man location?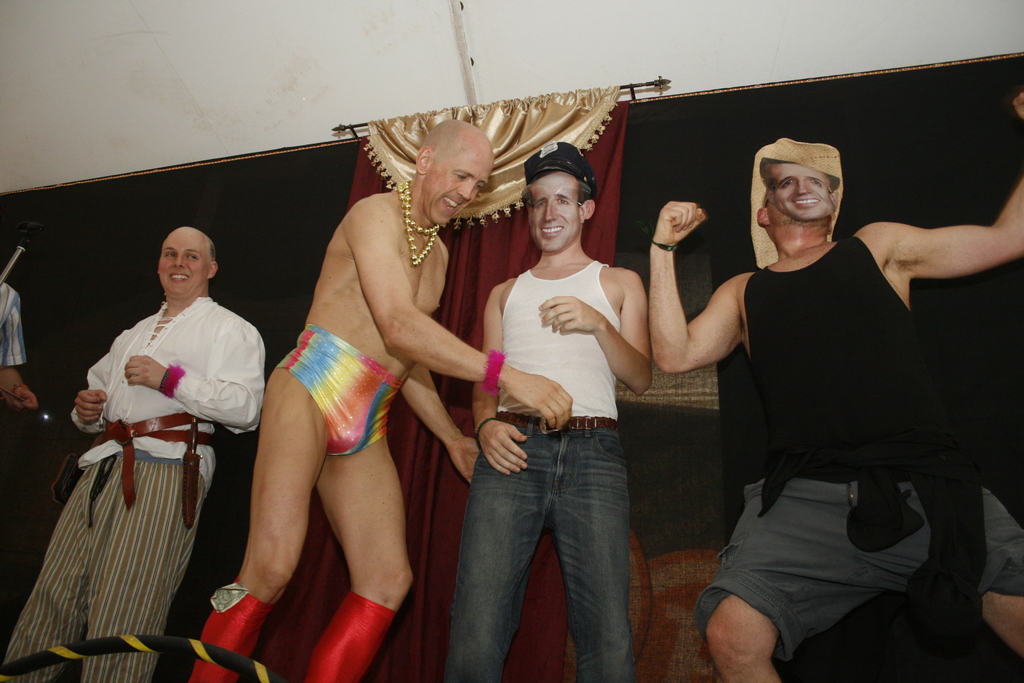
[left=0, top=227, right=268, bottom=682]
